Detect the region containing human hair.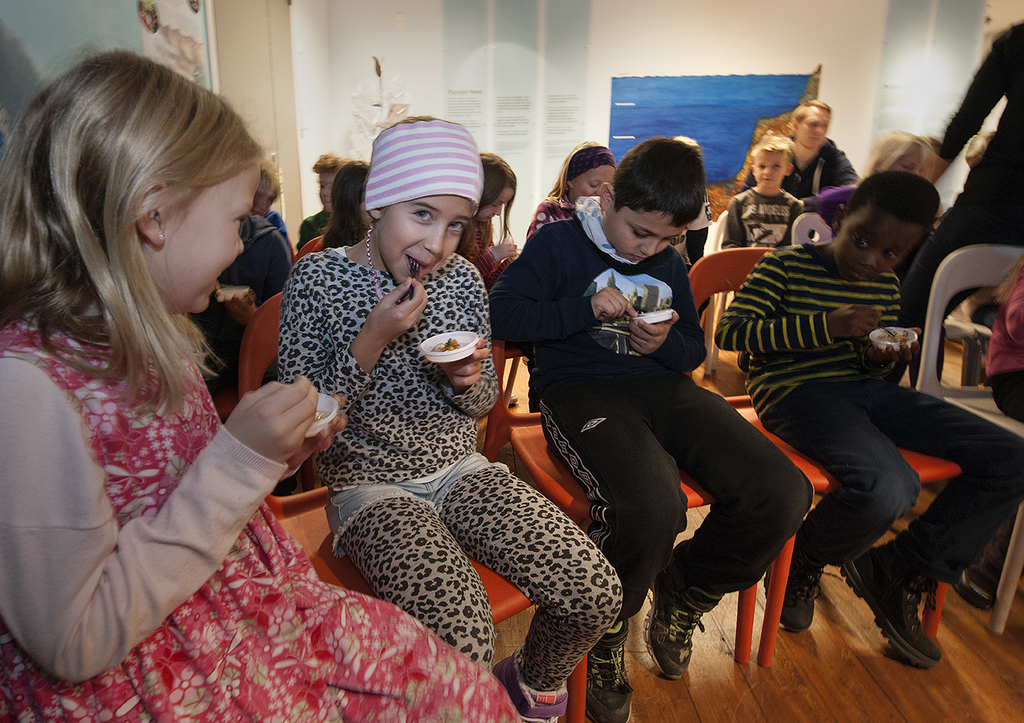
459 153 519 257.
